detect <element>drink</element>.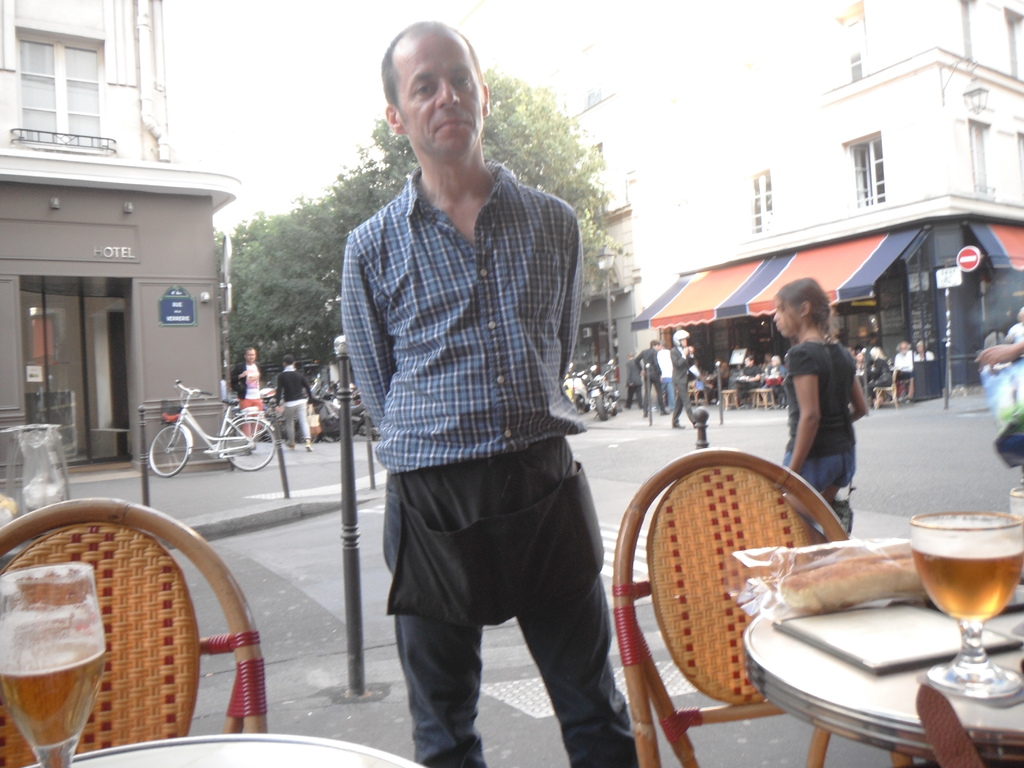
Detected at <bbox>0, 570, 105, 765</bbox>.
